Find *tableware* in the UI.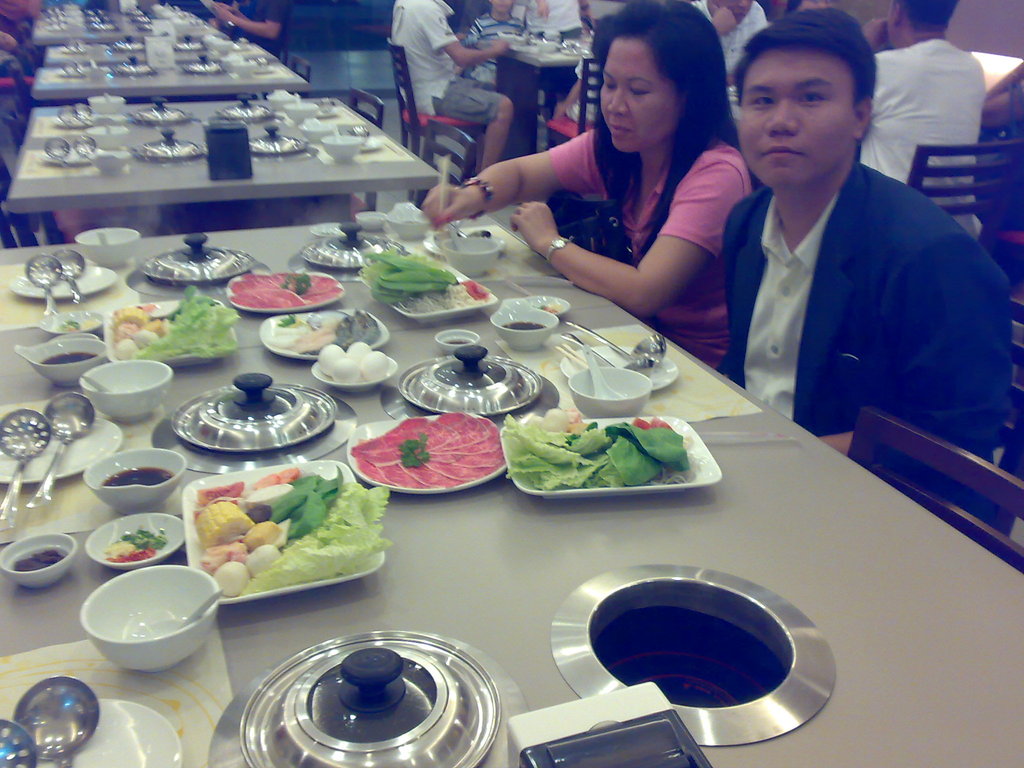
UI element at left=69, top=576, right=220, bottom=689.
